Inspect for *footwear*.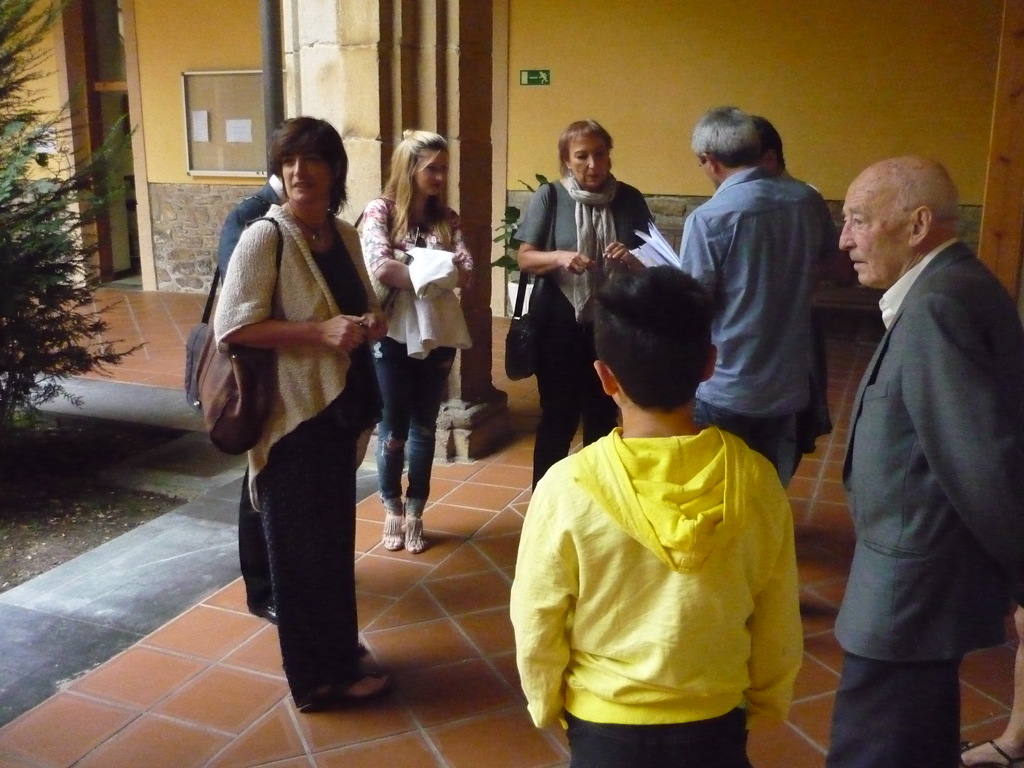
Inspection: box(959, 735, 1014, 766).
